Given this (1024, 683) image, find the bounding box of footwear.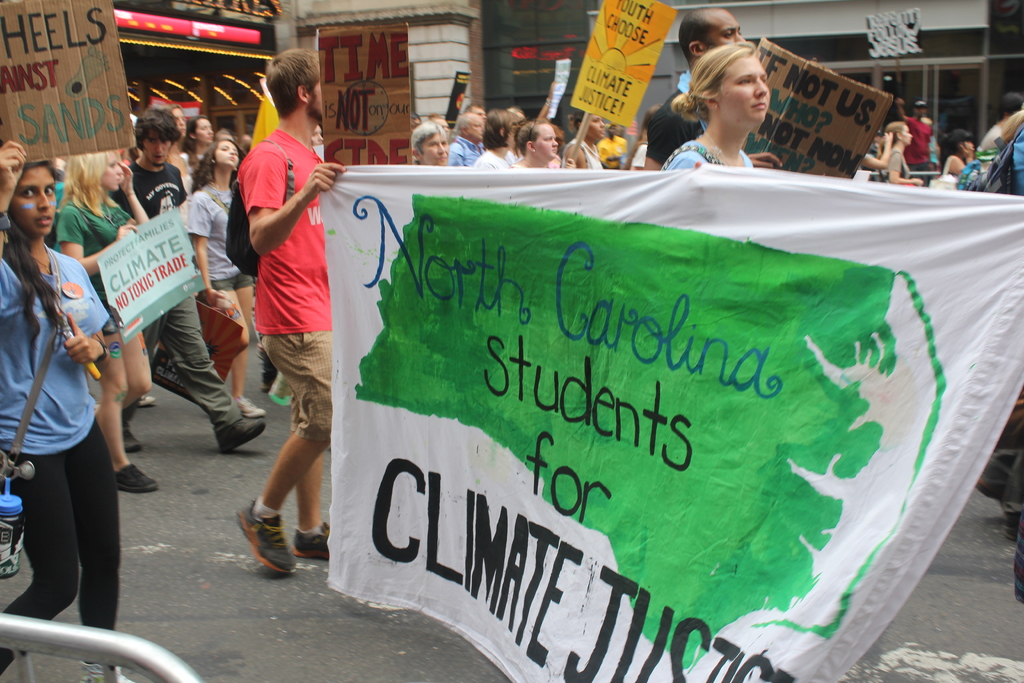
x1=1001 y1=514 x2=1019 y2=541.
